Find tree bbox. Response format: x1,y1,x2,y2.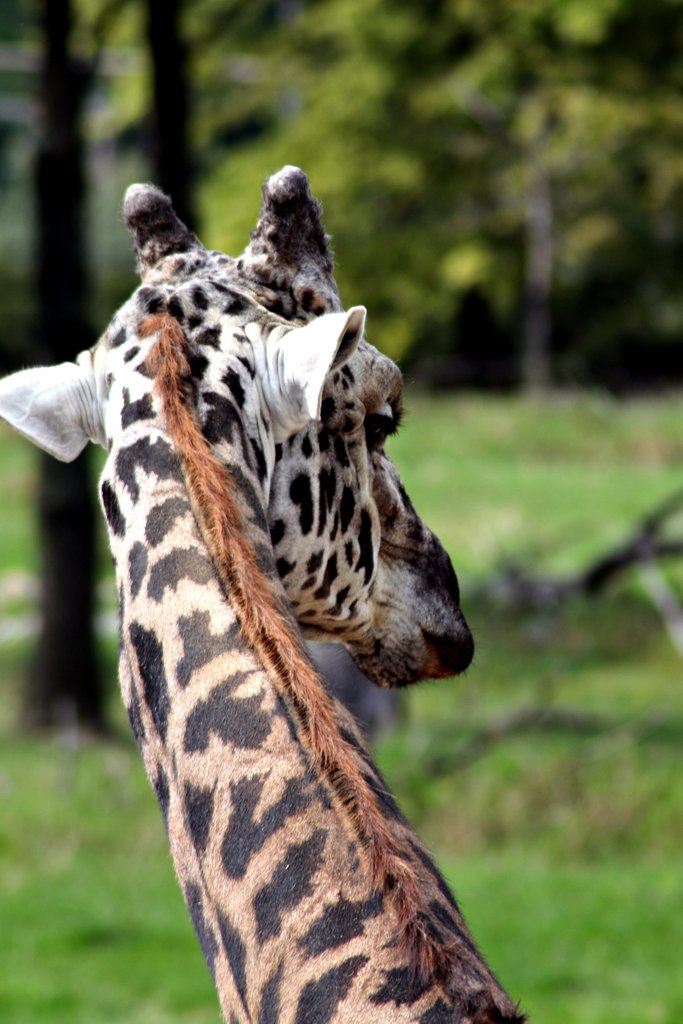
415,1,678,386.
